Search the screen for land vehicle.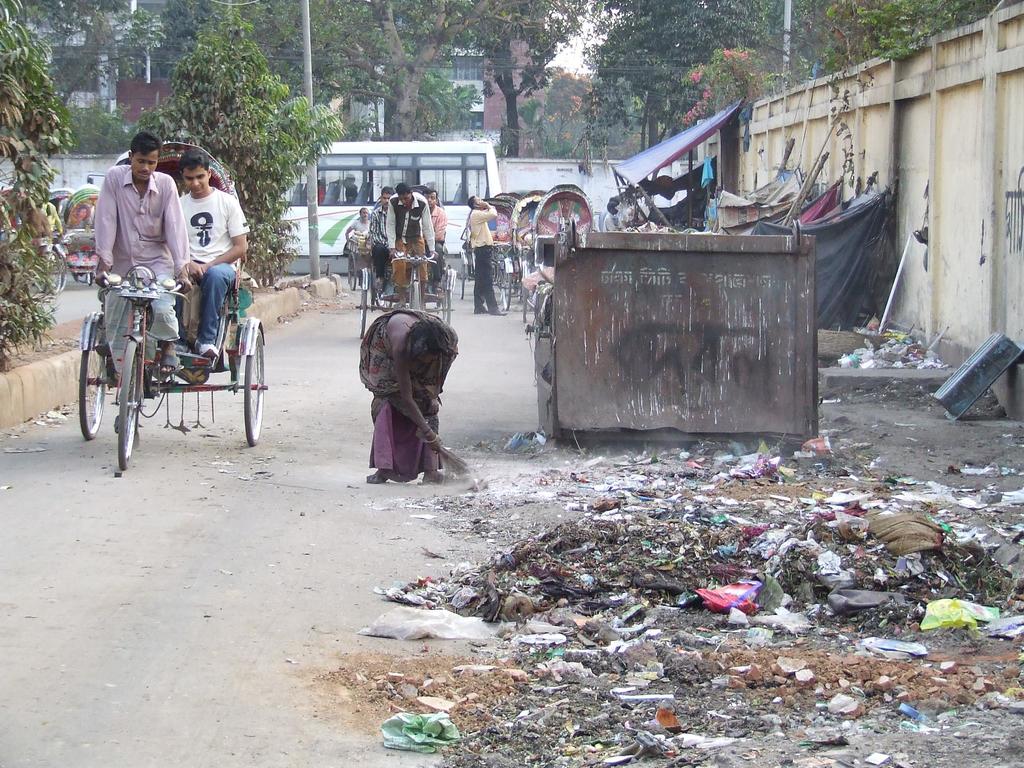
Found at (x1=354, y1=252, x2=452, y2=341).
